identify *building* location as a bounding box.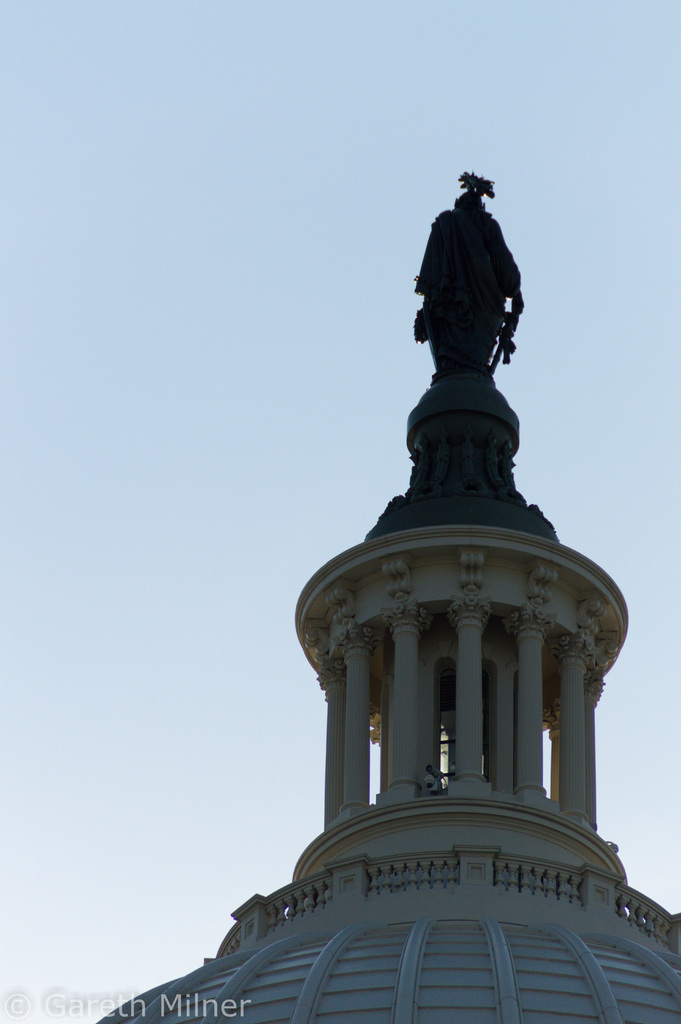
pyautogui.locateOnScreen(72, 159, 680, 1023).
